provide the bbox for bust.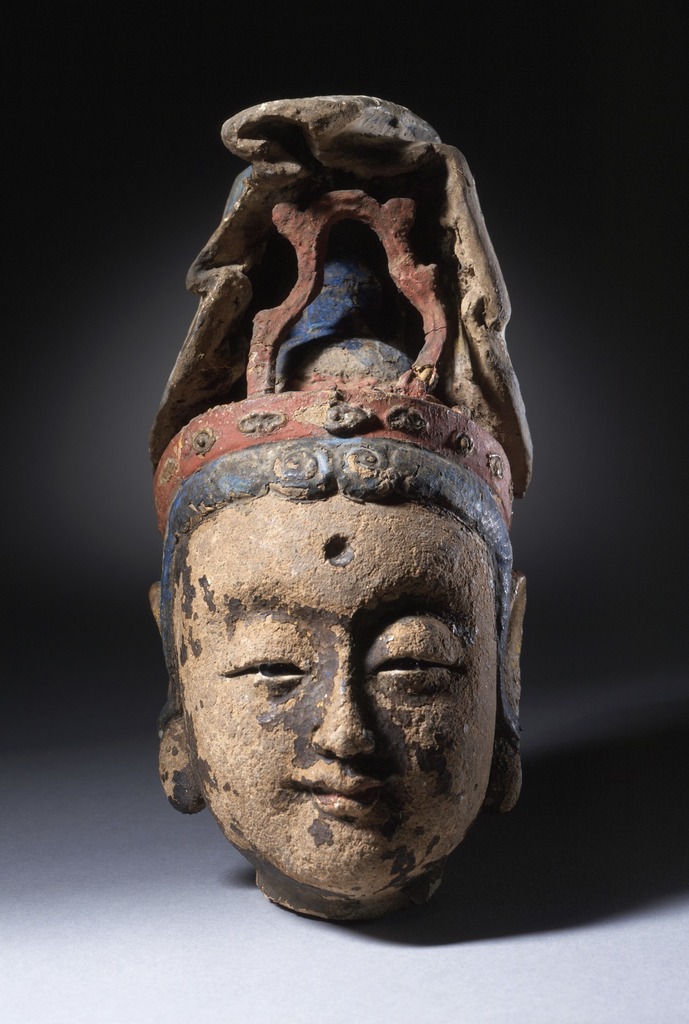
<bbox>151, 93, 536, 919</bbox>.
